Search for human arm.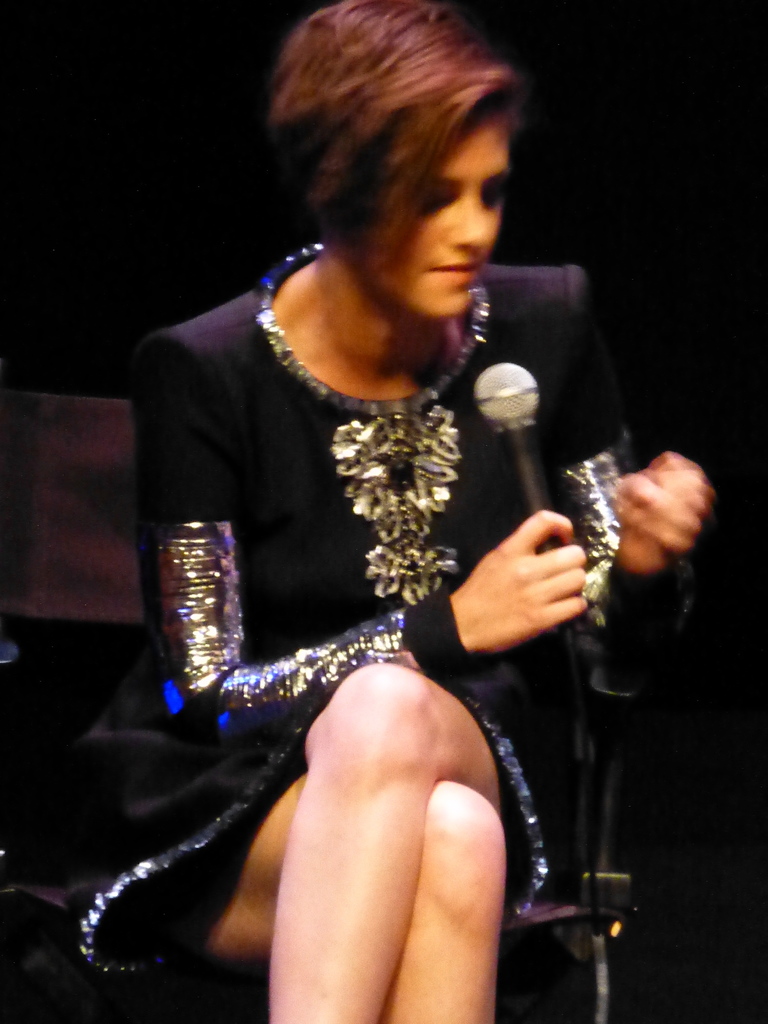
Found at bbox=[132, 326, 595, 758].
